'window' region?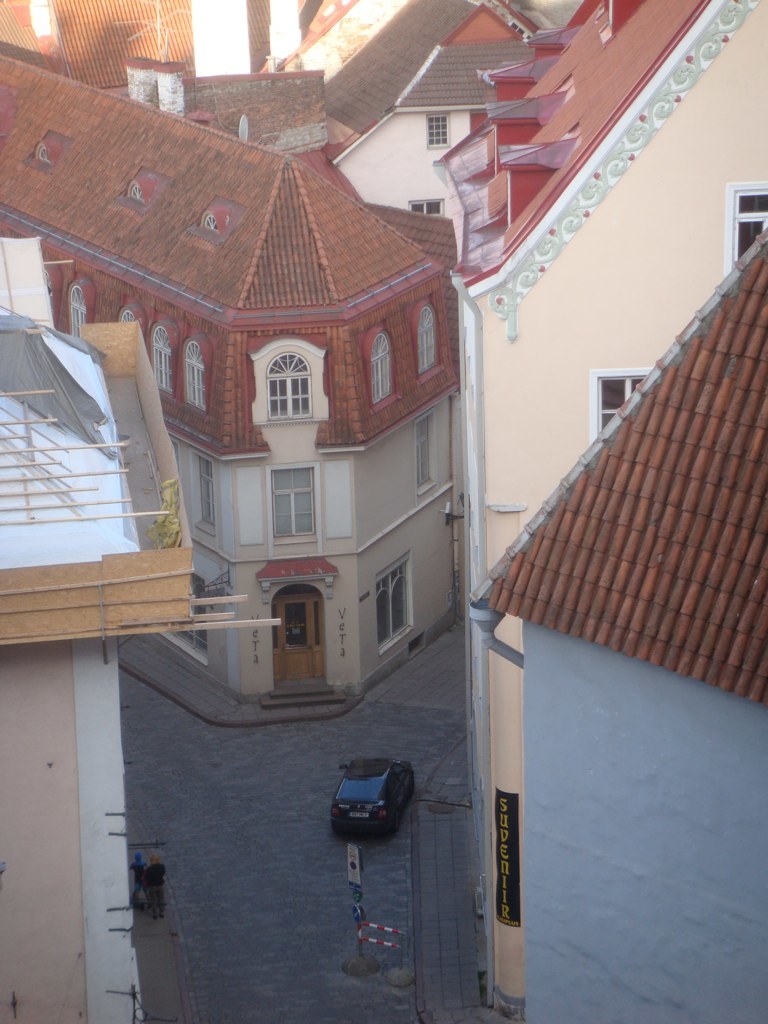
x1=428, y1=122, x2=450, y2=150
